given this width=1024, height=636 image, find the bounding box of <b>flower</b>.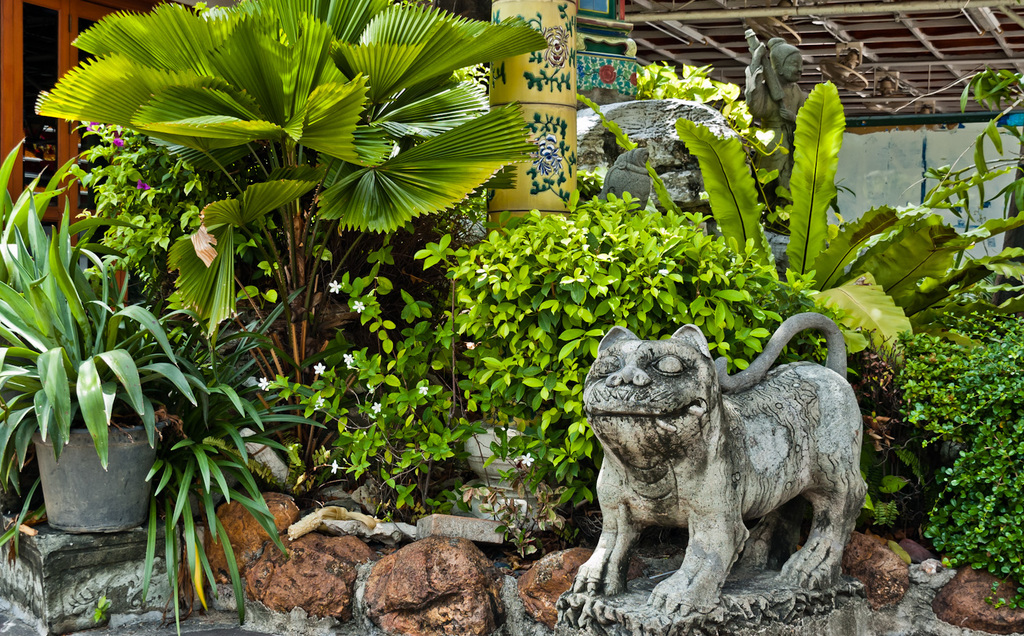
pyautogui.locateOnScreen(354, 299, 367, 312).
